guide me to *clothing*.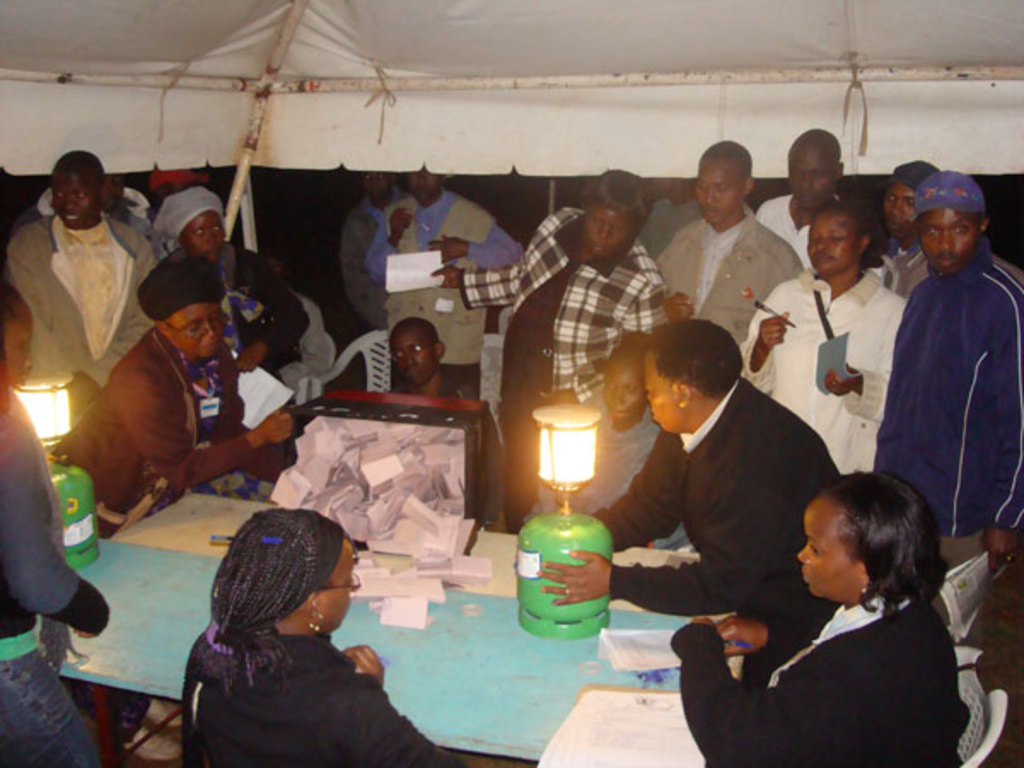
Guidance: select_region(384, 379, 509, 532).
